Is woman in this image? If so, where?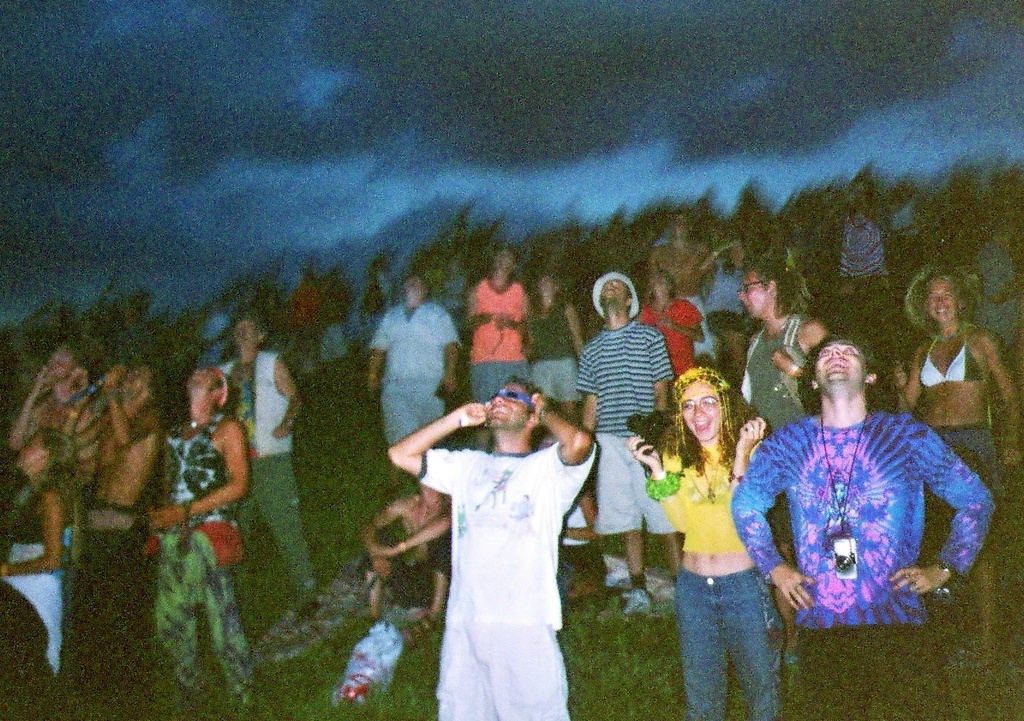
Yes, at select_region(0, 426, 76, 677).
